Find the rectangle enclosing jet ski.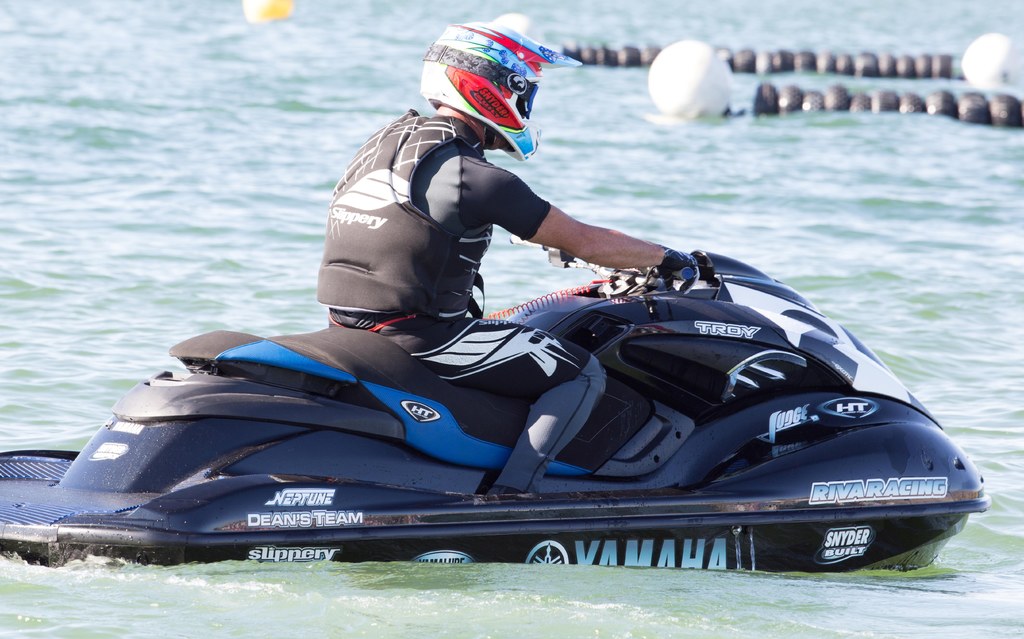
0 244 994 573.
